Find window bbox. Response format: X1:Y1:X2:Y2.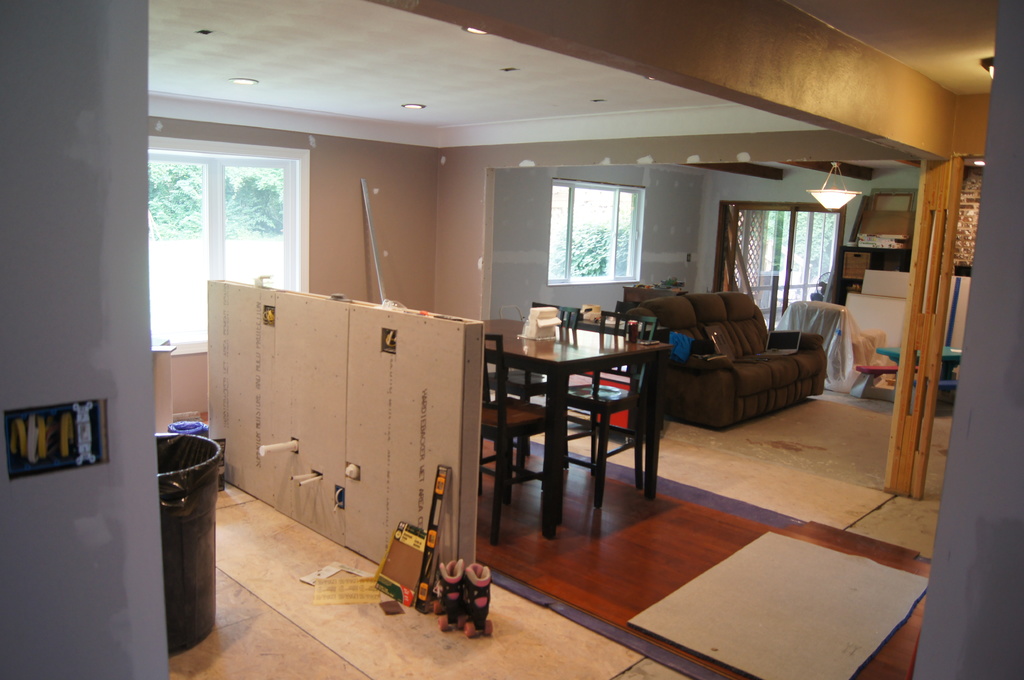
143:139:312:347.
